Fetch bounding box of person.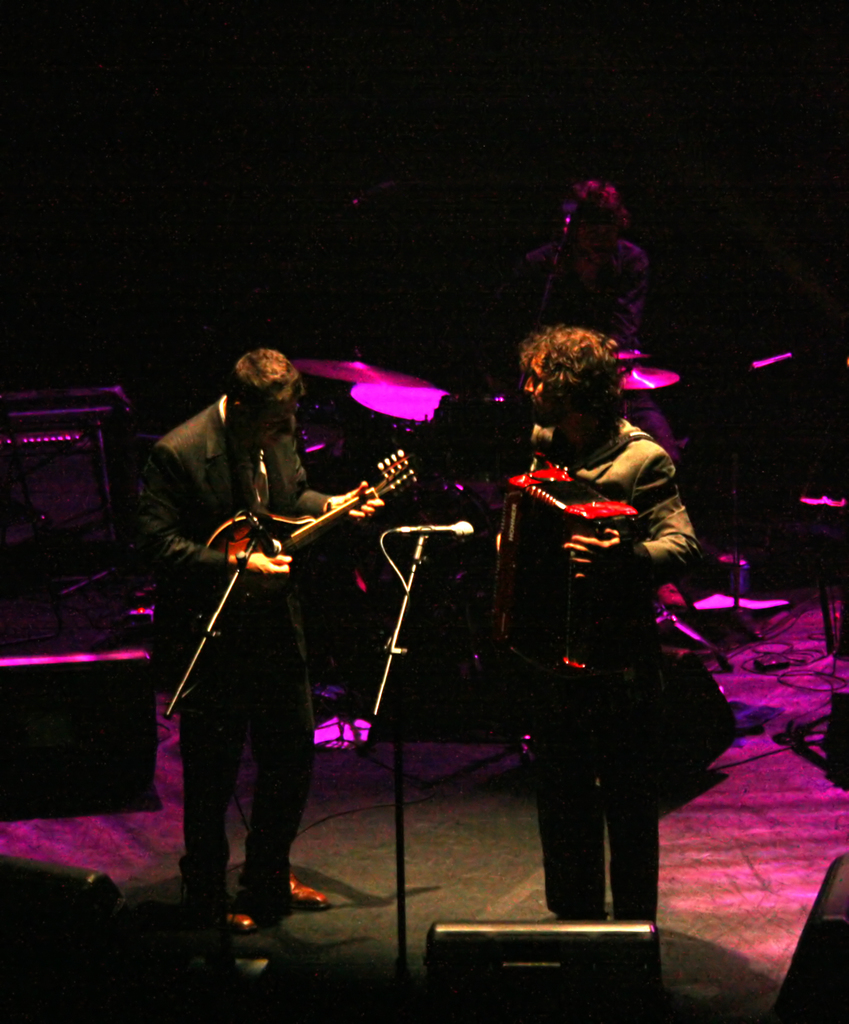
Bbox: BBox(489, 304, 726, 959).
